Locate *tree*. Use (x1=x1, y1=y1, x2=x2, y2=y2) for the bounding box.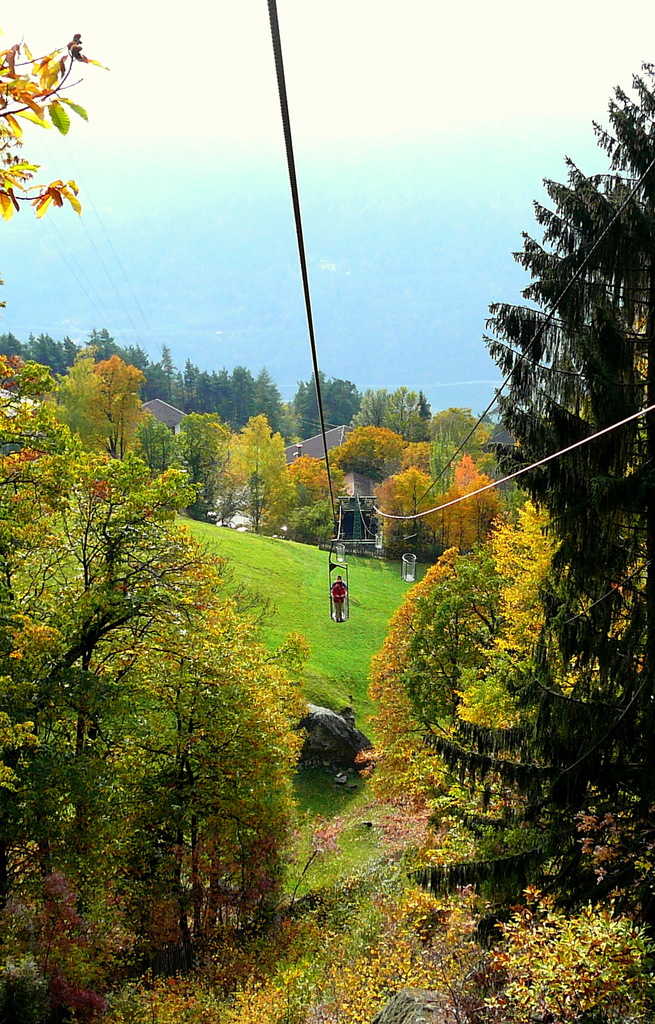
(x1=0, y1=332, x2=13, y2=374).
